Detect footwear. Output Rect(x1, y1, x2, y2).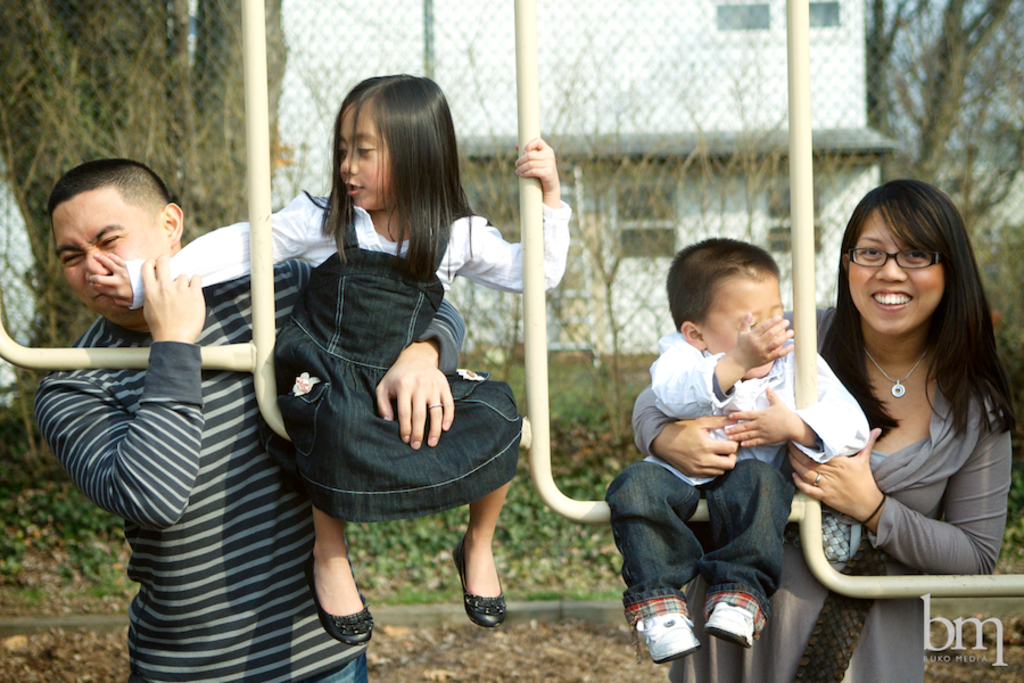
Rect(448, 536, 507, 632).
